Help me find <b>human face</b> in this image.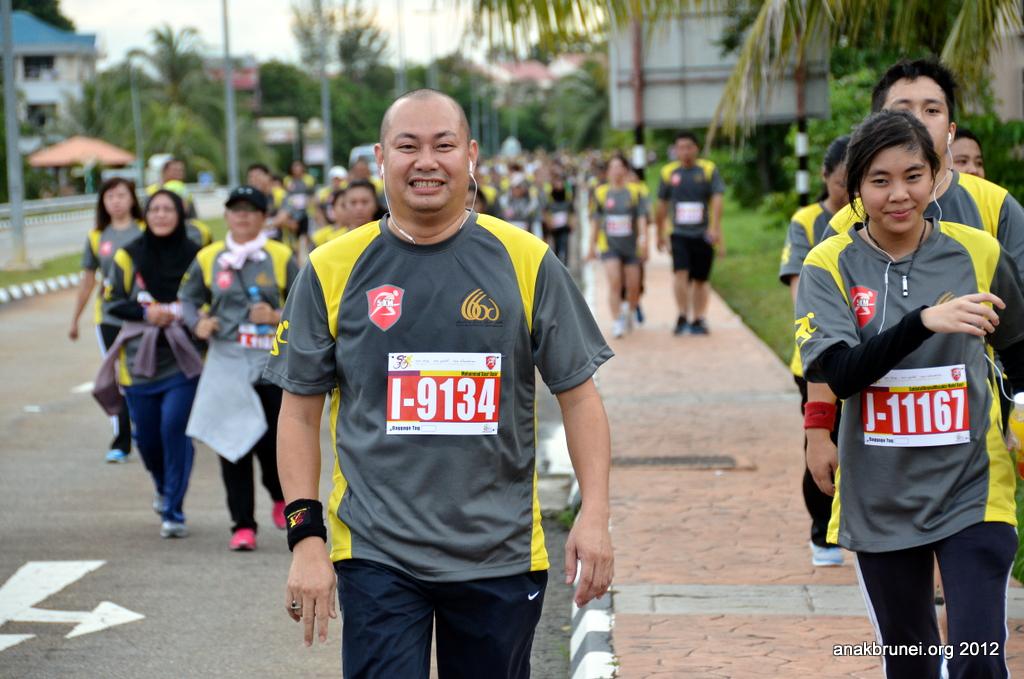
Found it: (884, 73, 950, 157).
